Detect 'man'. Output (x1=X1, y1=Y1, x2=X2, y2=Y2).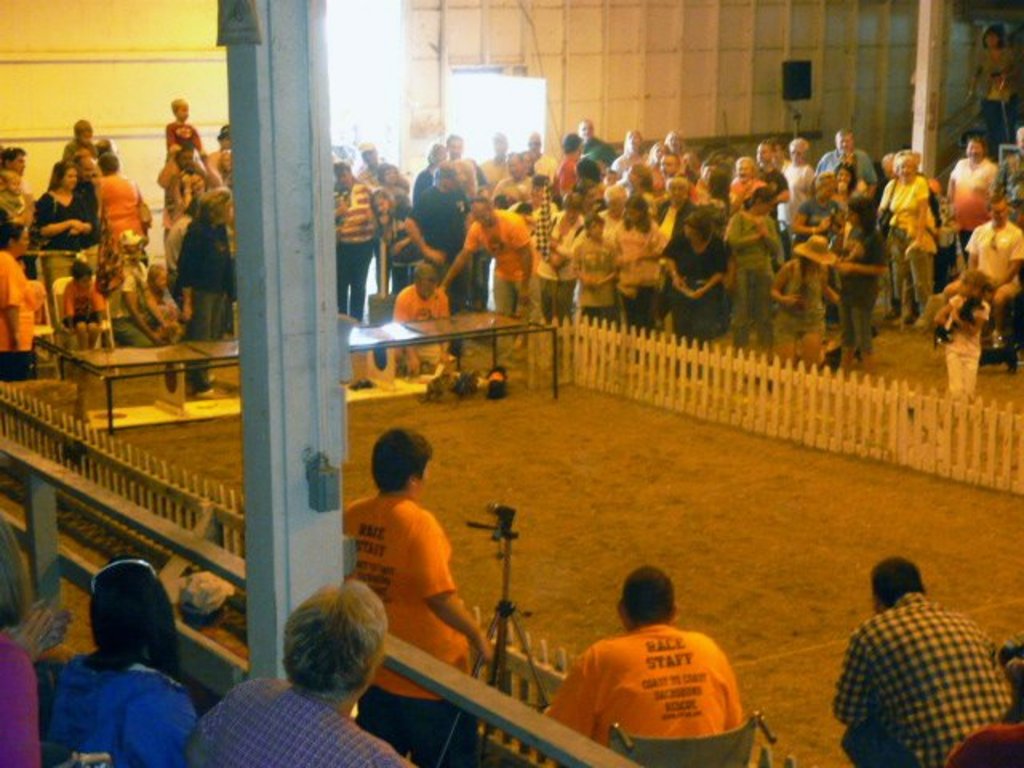
(x1=754, y1=138, x2=776, y2=170).
